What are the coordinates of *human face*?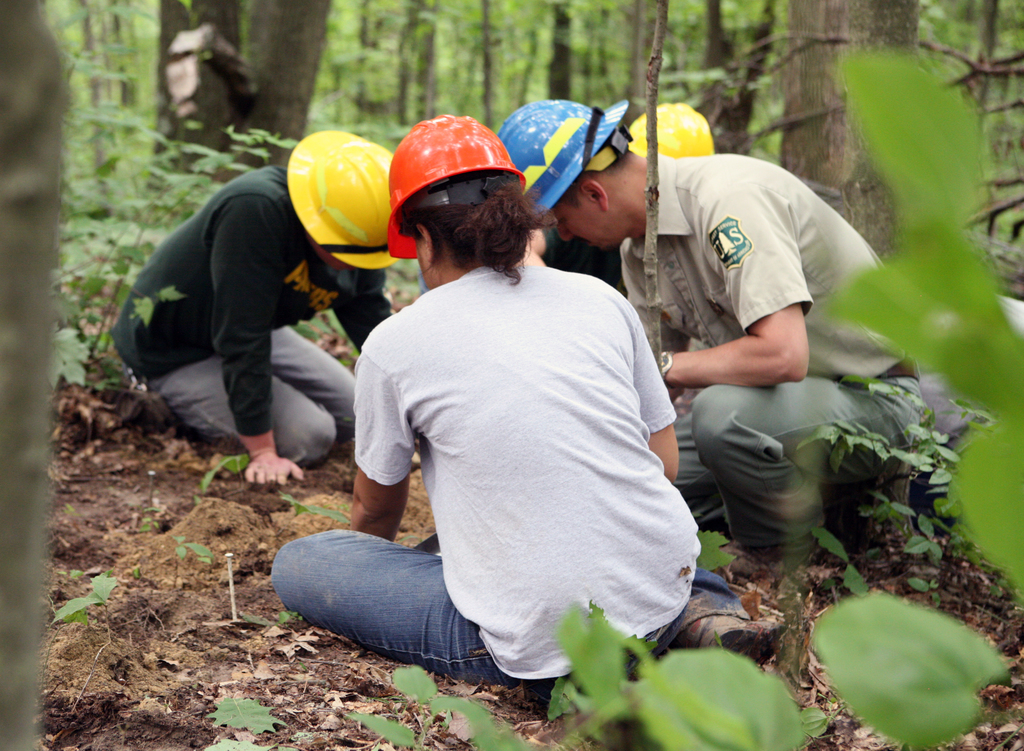
{"left": 561, "top": 193, "right": 602, "bottom": 253}.
